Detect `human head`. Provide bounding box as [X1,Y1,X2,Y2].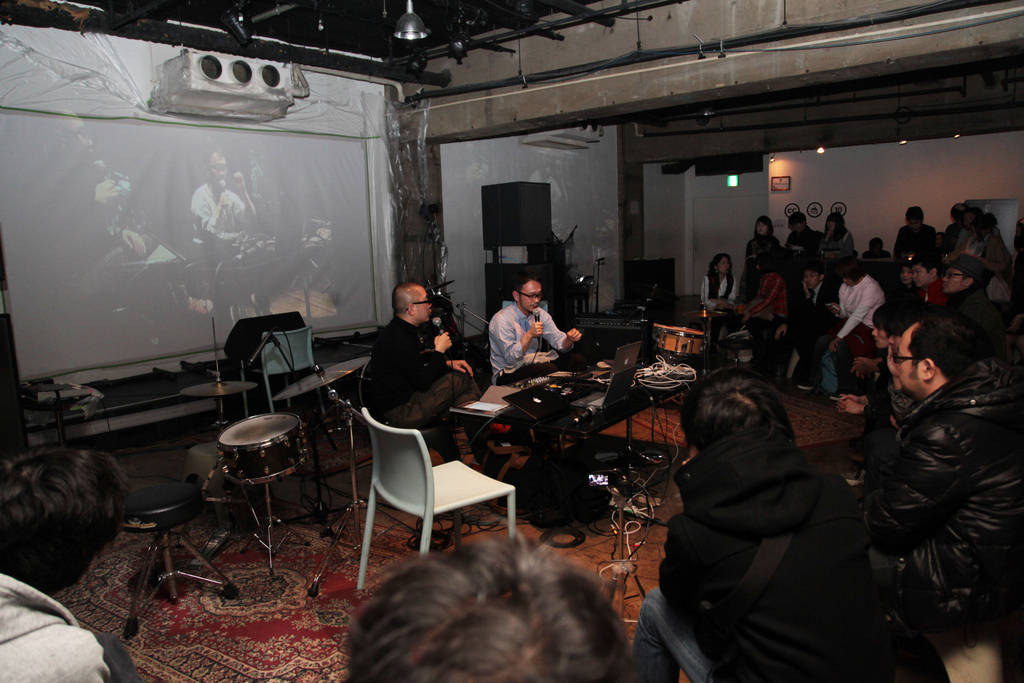
[951,202,968,224].
